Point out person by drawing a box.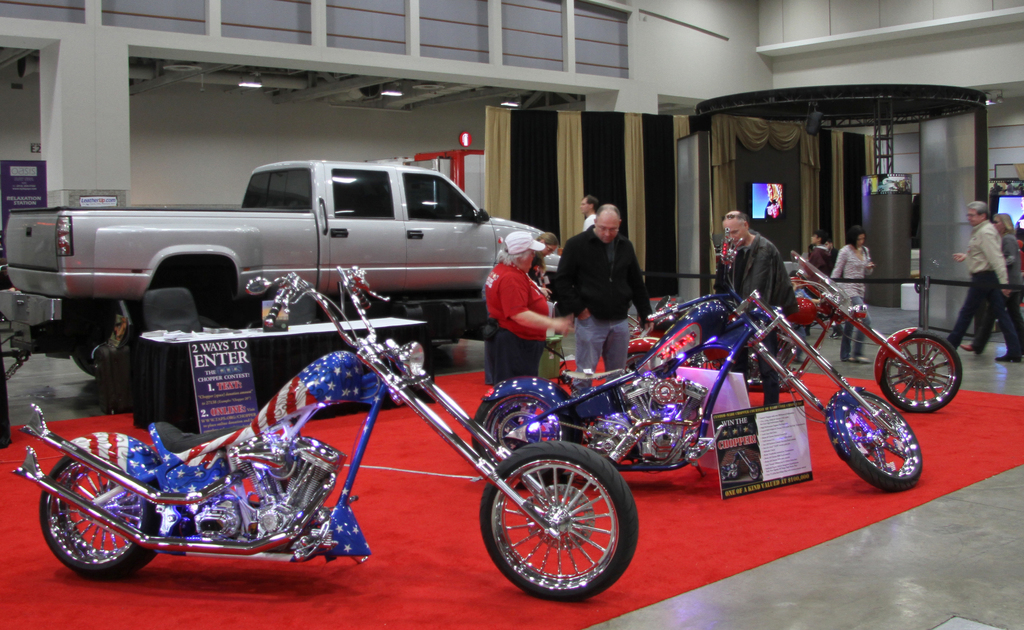
region(806, 228, 835, 284).
